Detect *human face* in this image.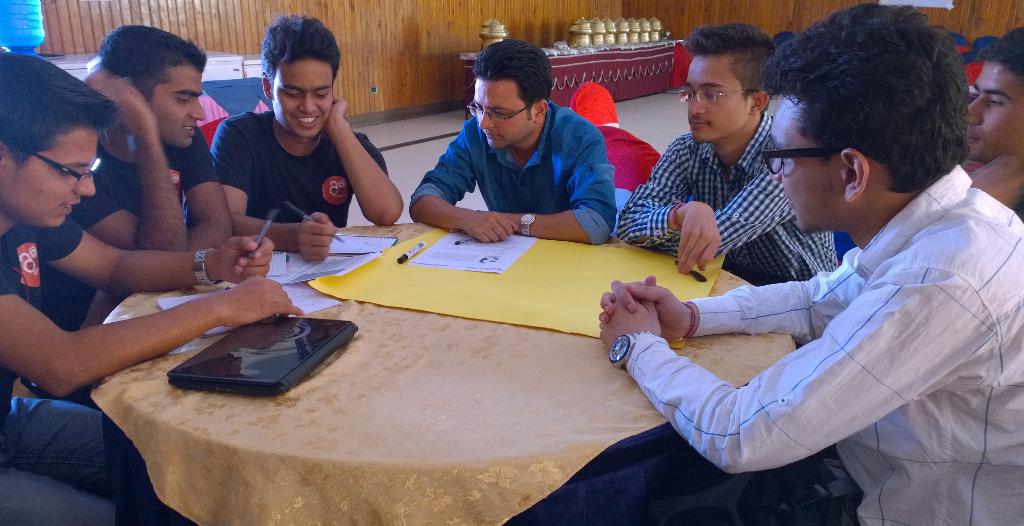
Detection: 472/79/534/147.
